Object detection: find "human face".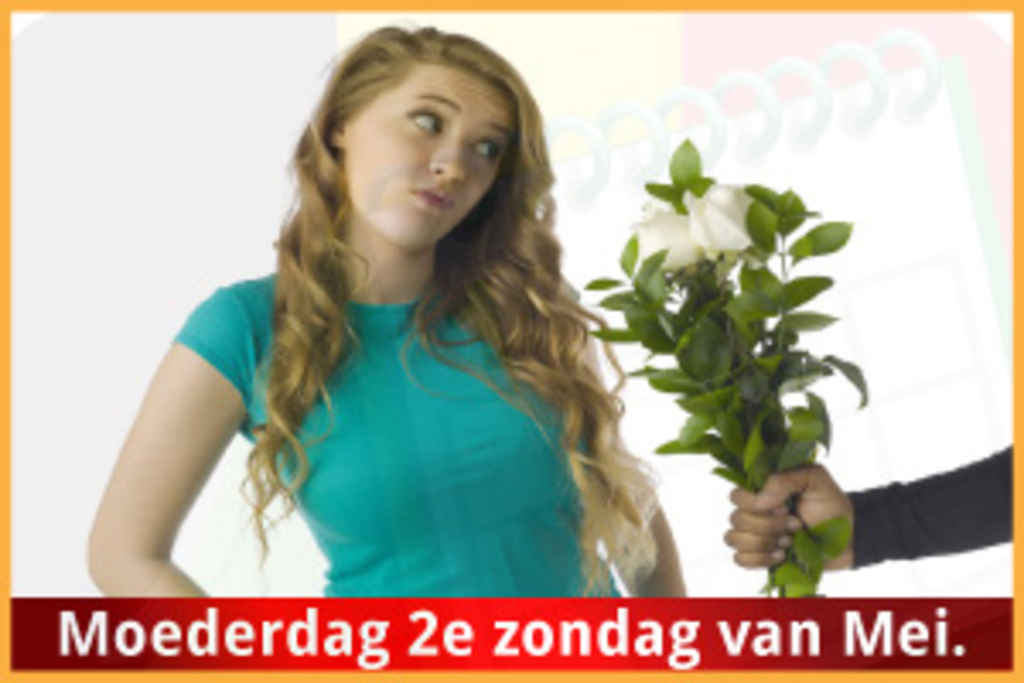
[348,55,509,249].
